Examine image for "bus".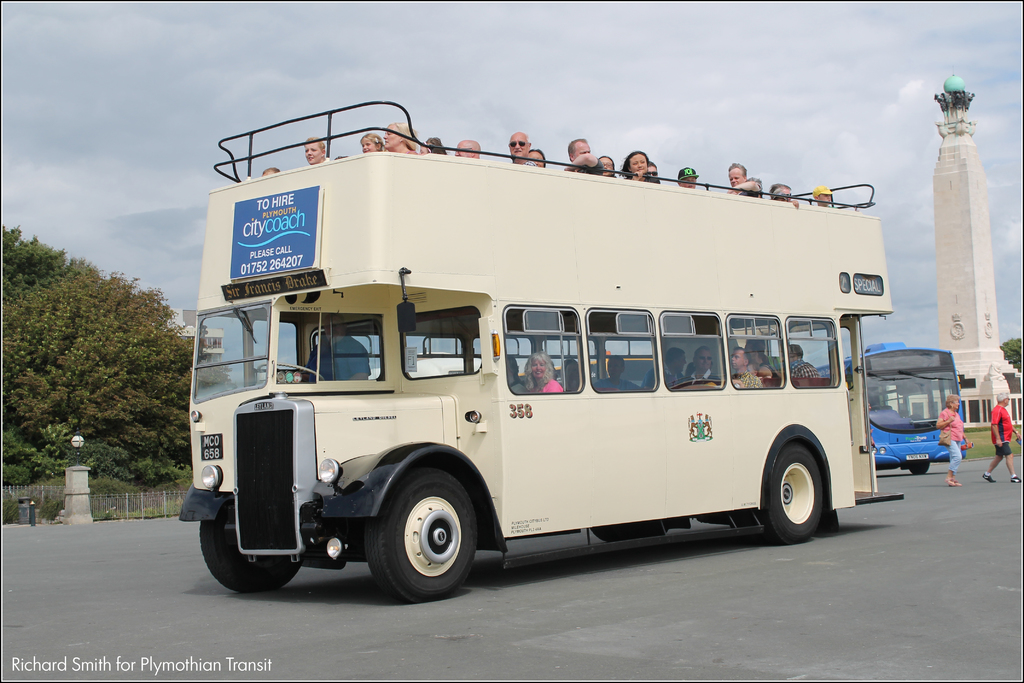
Examination result: locate(810, 336, 967, 477).
